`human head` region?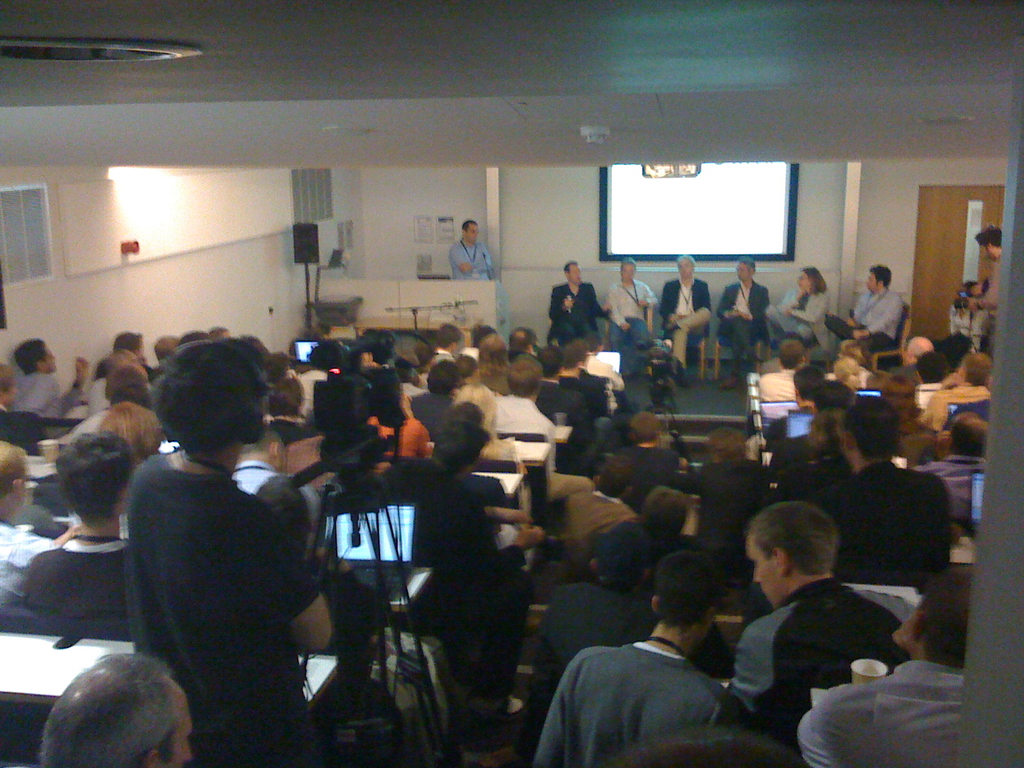
left=538, top=345, right=563, bottom=380
